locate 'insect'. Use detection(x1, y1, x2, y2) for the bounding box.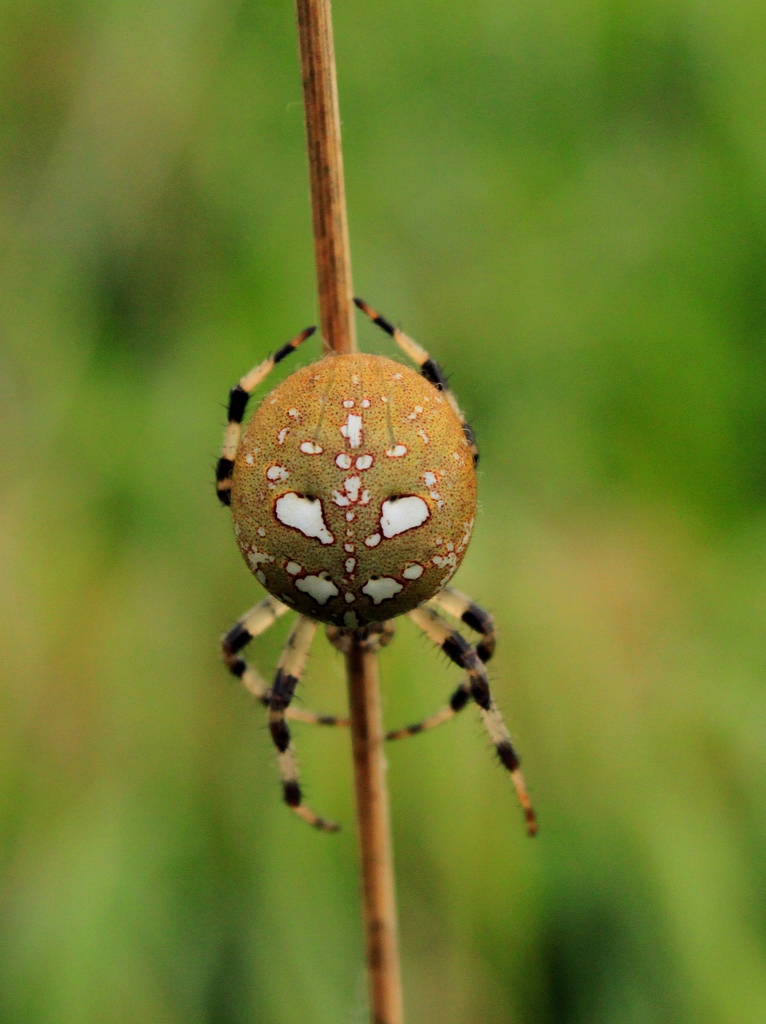
detection(212, 298, 543, 837).
